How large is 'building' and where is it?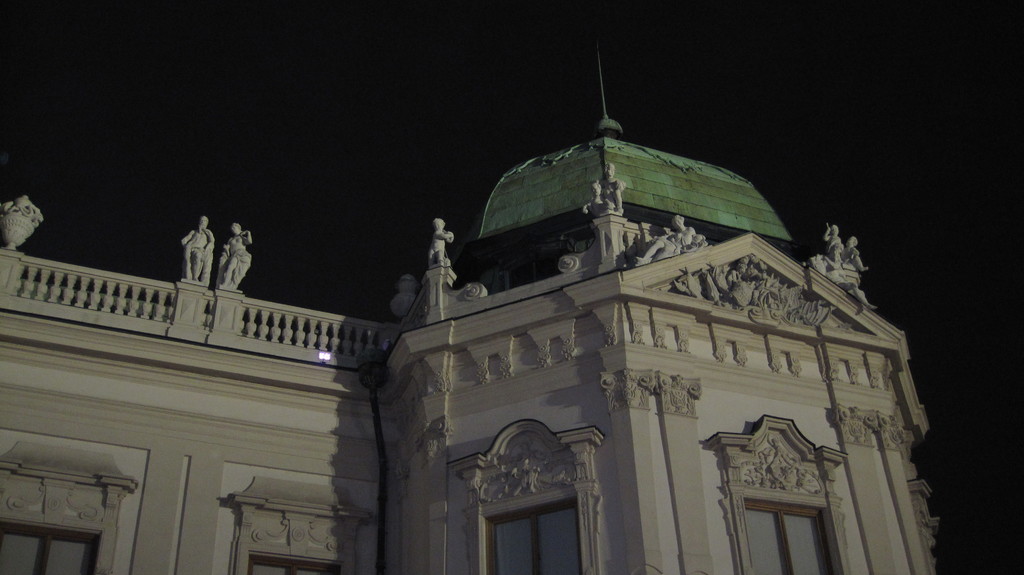
Bounding box: <box>0,47,941,574</box>.
